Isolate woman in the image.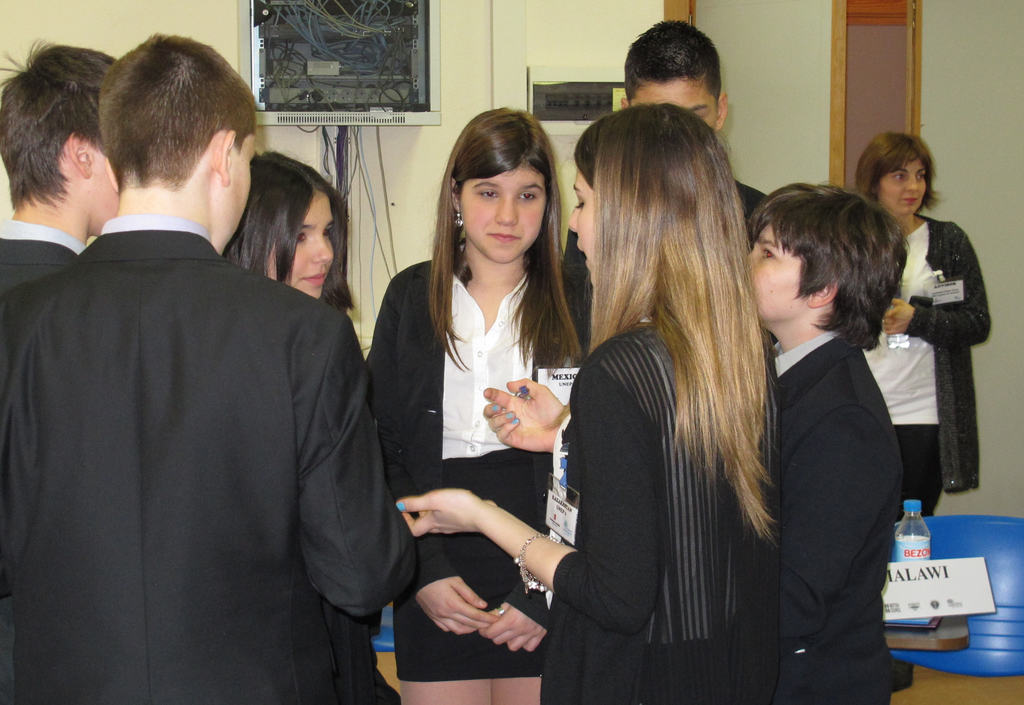
Isolated region: 223 152 350 310.
